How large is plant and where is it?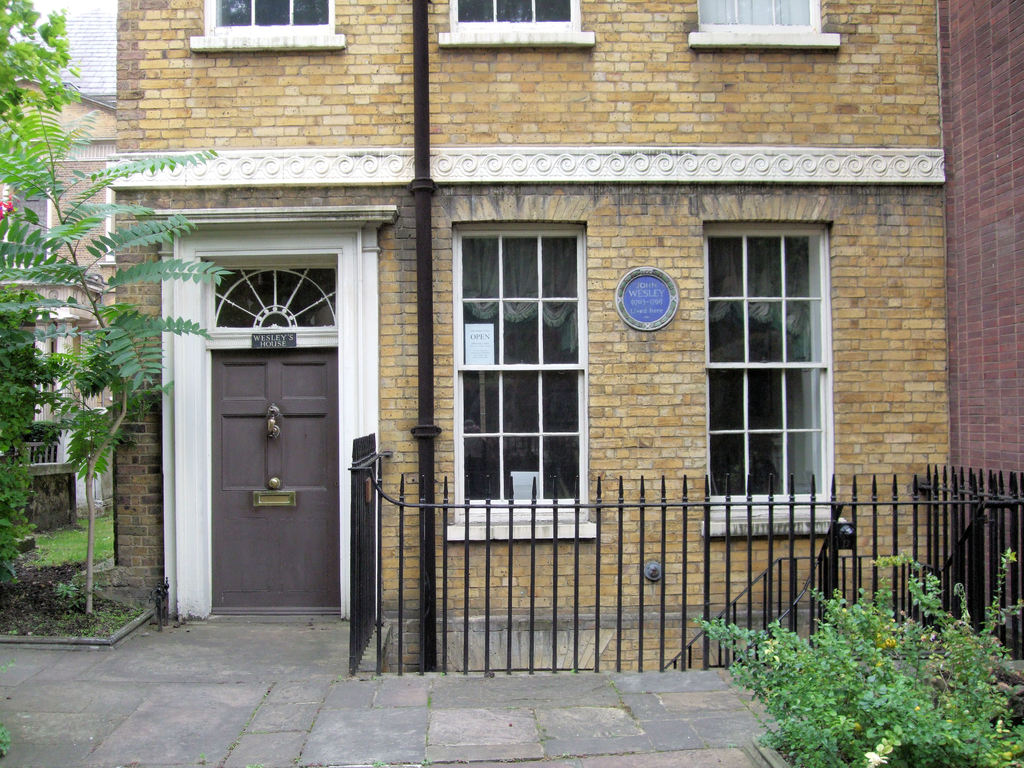
Bounding box: 246, 764, 264, 767.
